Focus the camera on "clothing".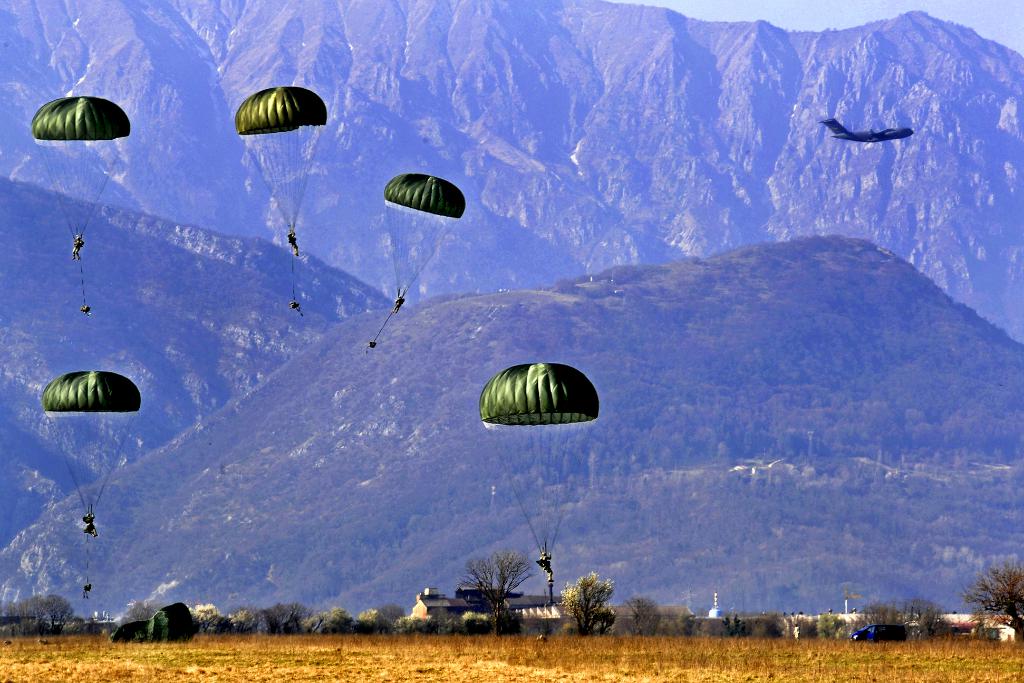
Focus region: l=291, t=232, r=302, b=257.
